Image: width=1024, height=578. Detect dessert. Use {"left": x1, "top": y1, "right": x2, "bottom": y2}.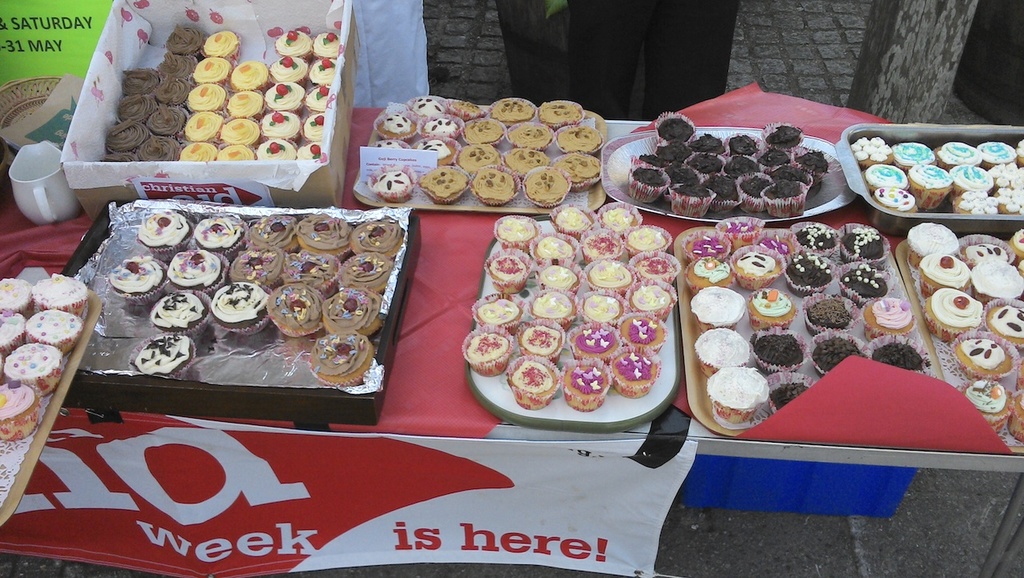
{"left": 739, "top": 169, "right": 766, "bottom": 208}.
